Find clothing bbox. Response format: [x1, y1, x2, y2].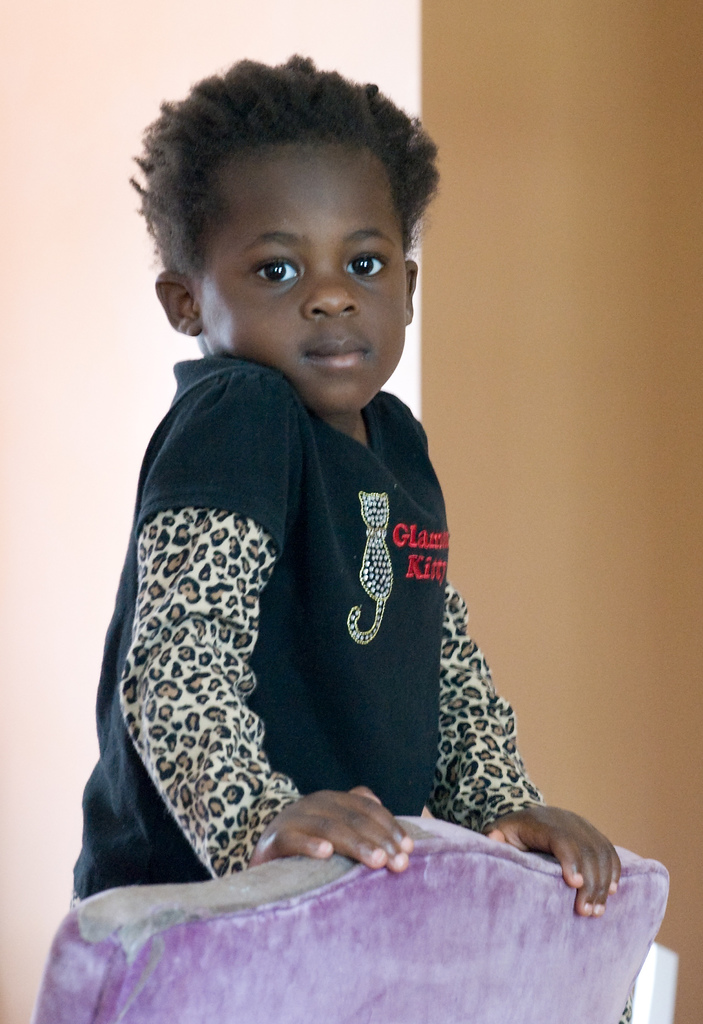
[70, 356, 547, 912].
